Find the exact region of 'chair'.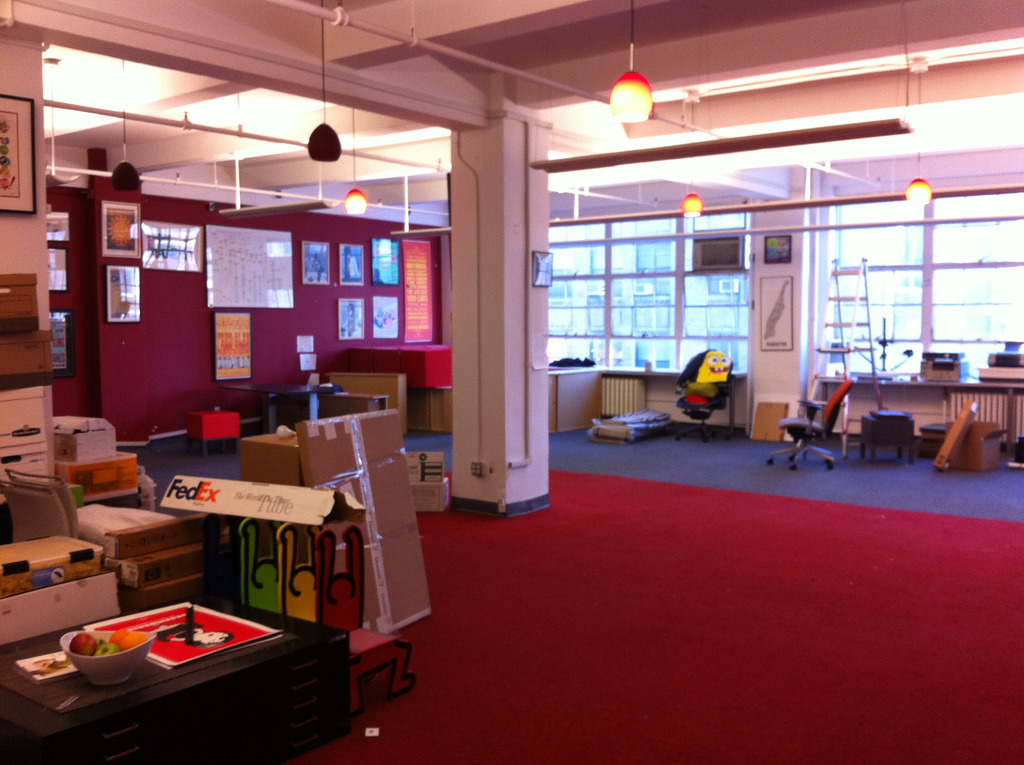
Exact region: x1=765 y1=375 x2=854 y2=473.
